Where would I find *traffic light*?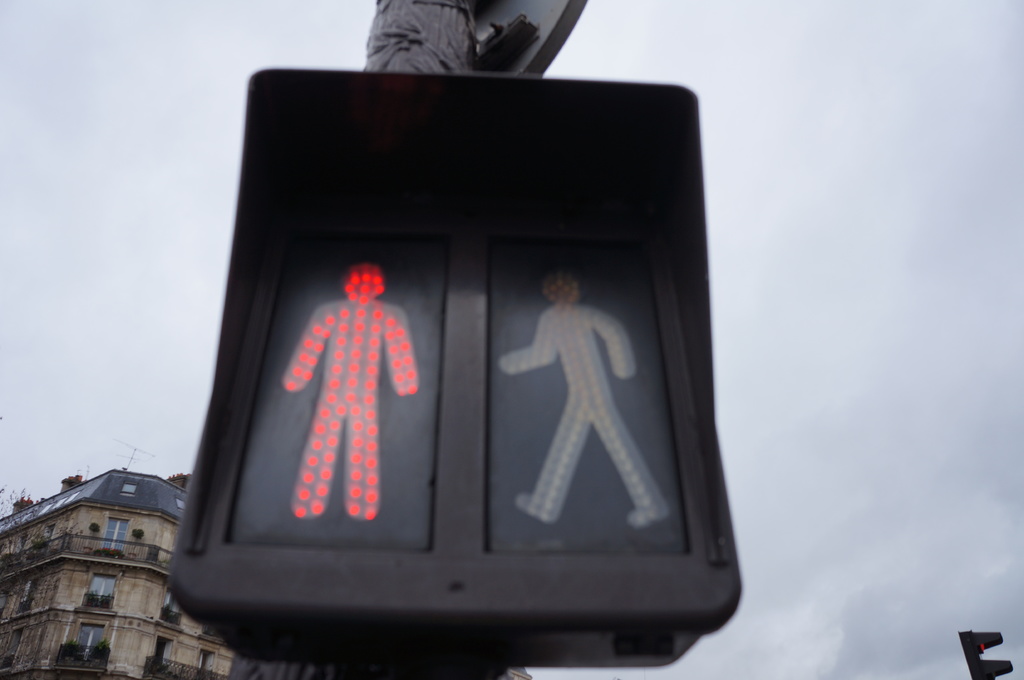
At 956/627/1014/679.
